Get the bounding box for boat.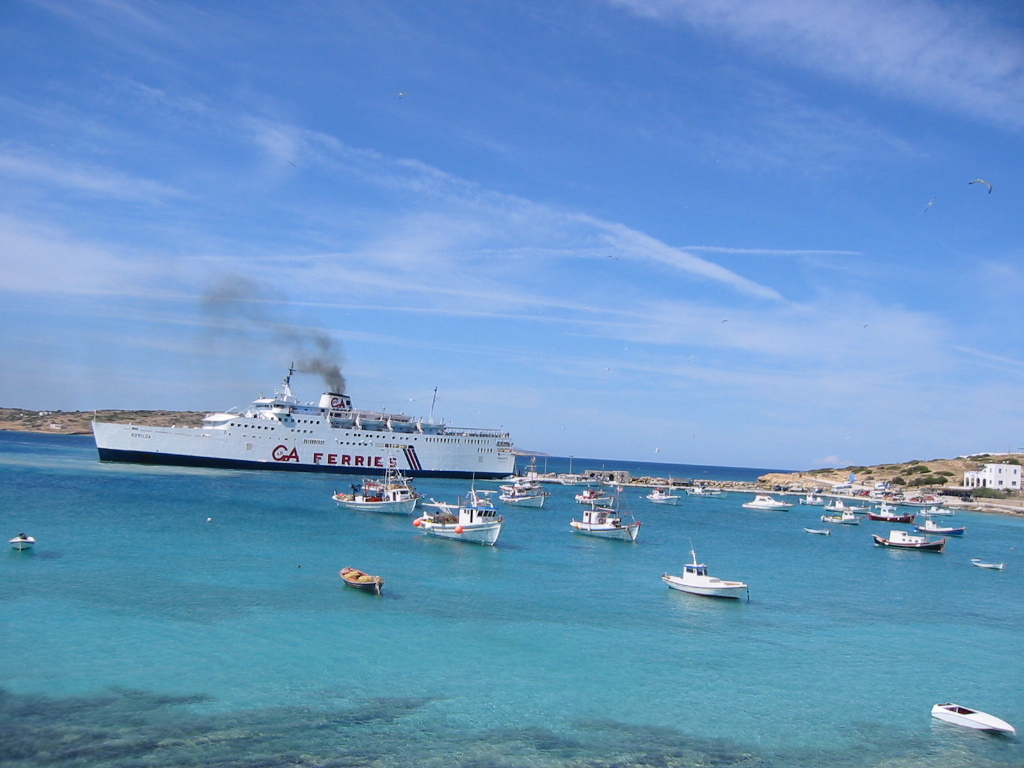
Rect(976, 556, 1007, 572).
